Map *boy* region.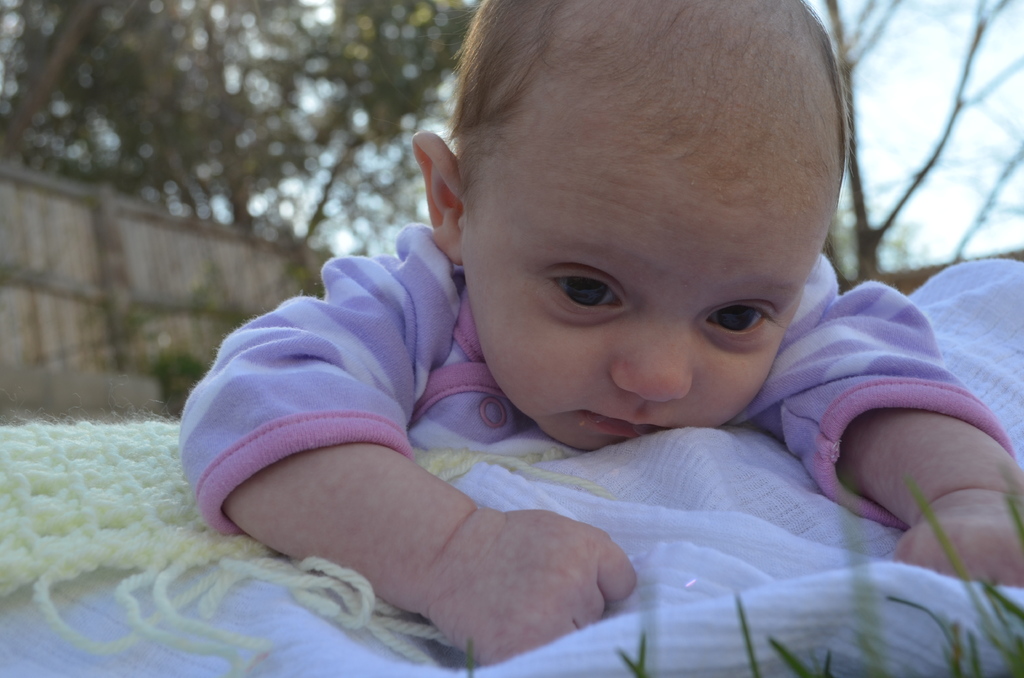
Mapped to bbox=[234, 0, 980, 613].
